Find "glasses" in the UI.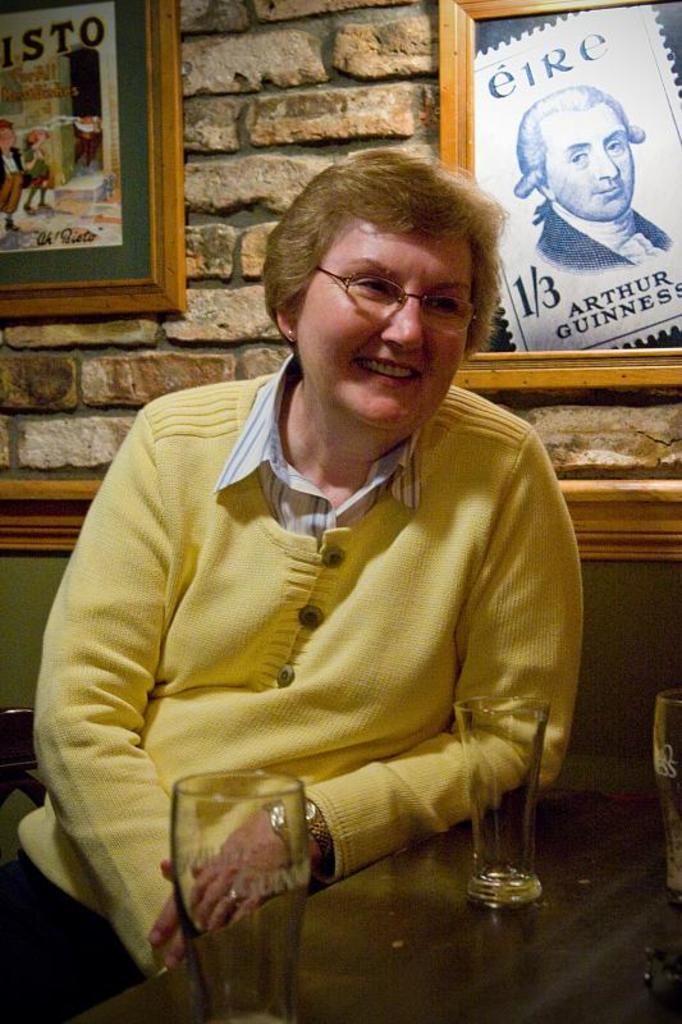
UI element at <region>316, 265, 488, 315</region>.
